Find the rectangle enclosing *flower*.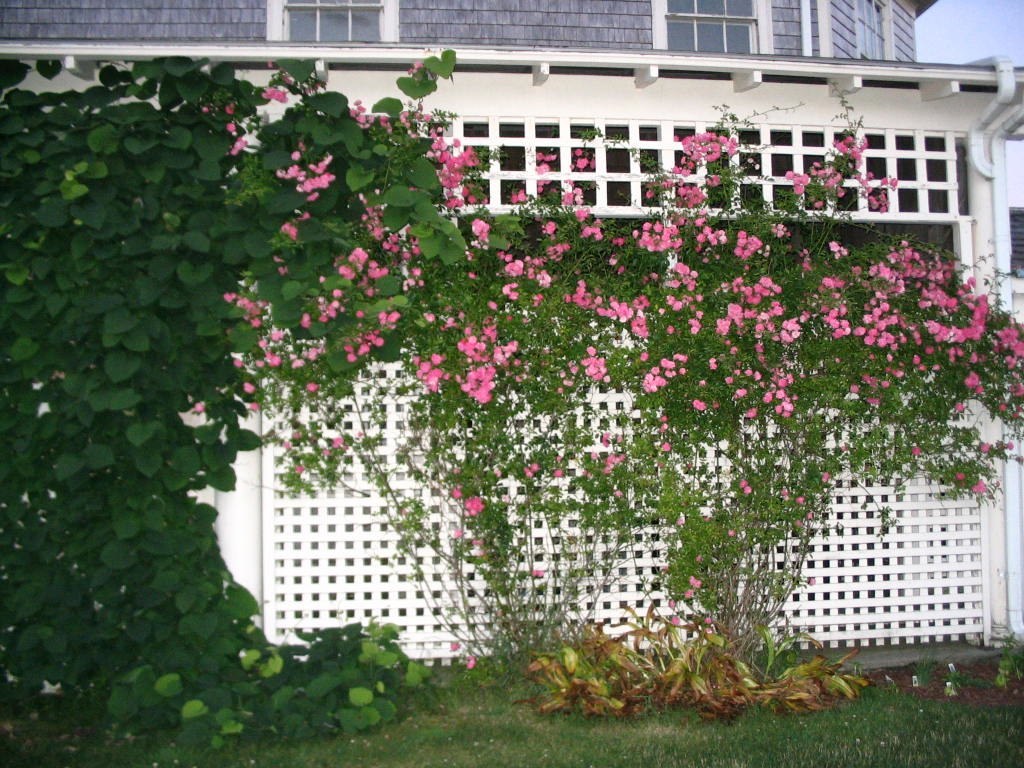
l=950, t=470, r=967, b=487.
